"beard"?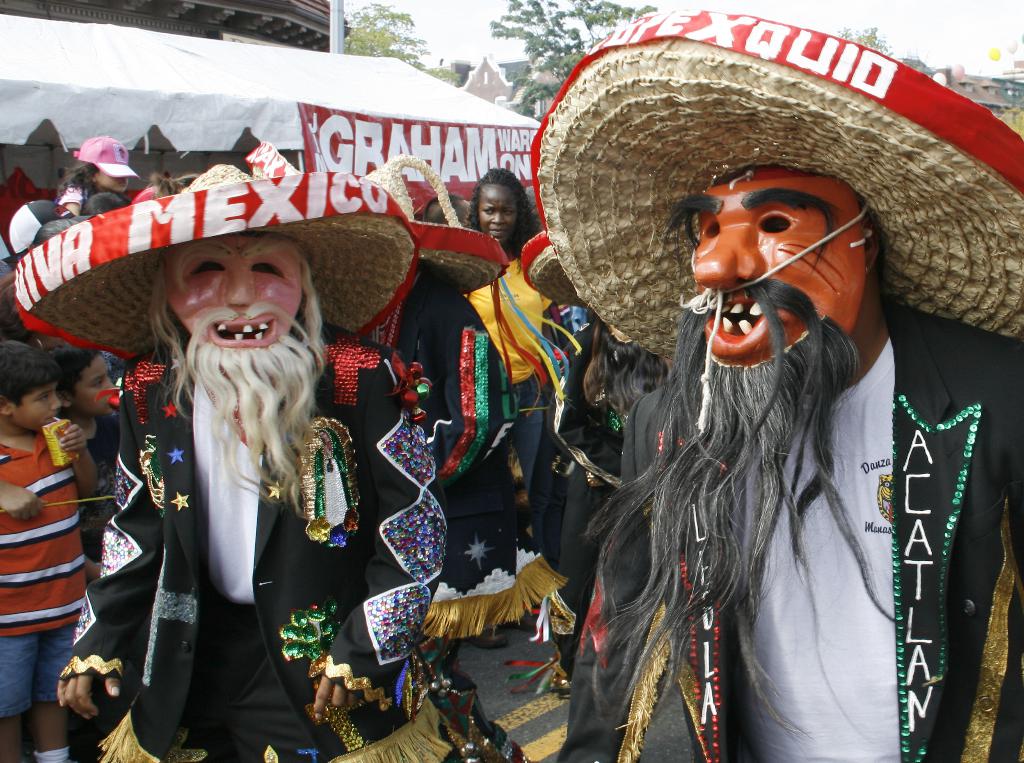
<region>586, 279, 909, 702</region>
